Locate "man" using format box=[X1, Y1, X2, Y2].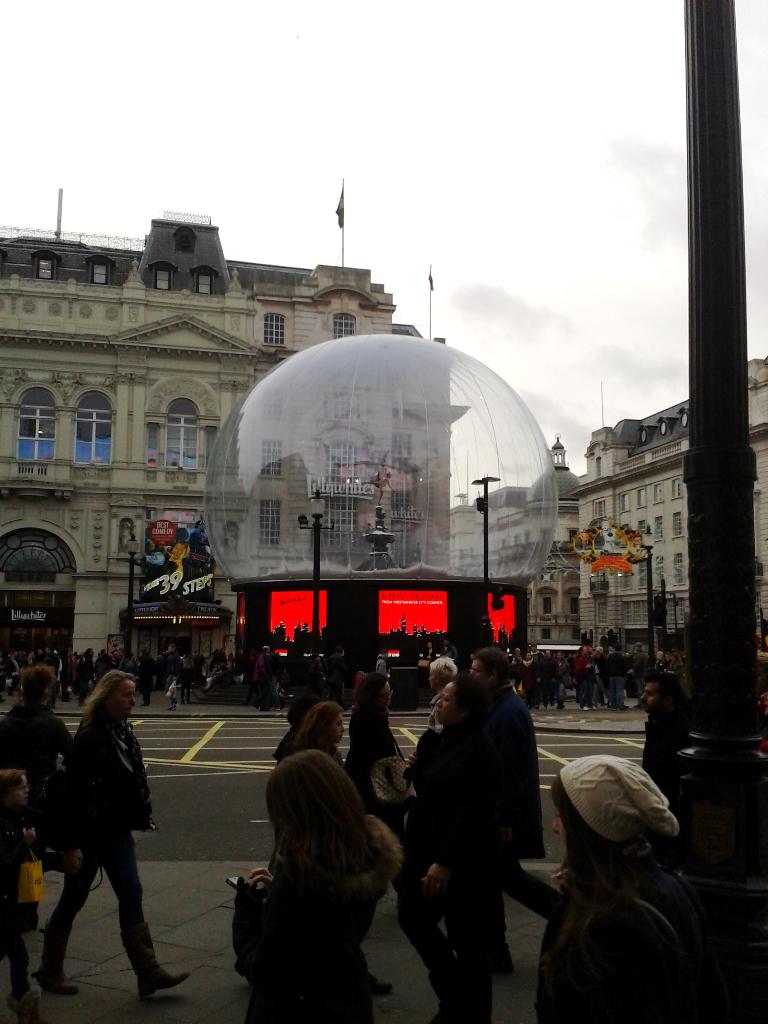
box=[419, 641, 443, 660].
